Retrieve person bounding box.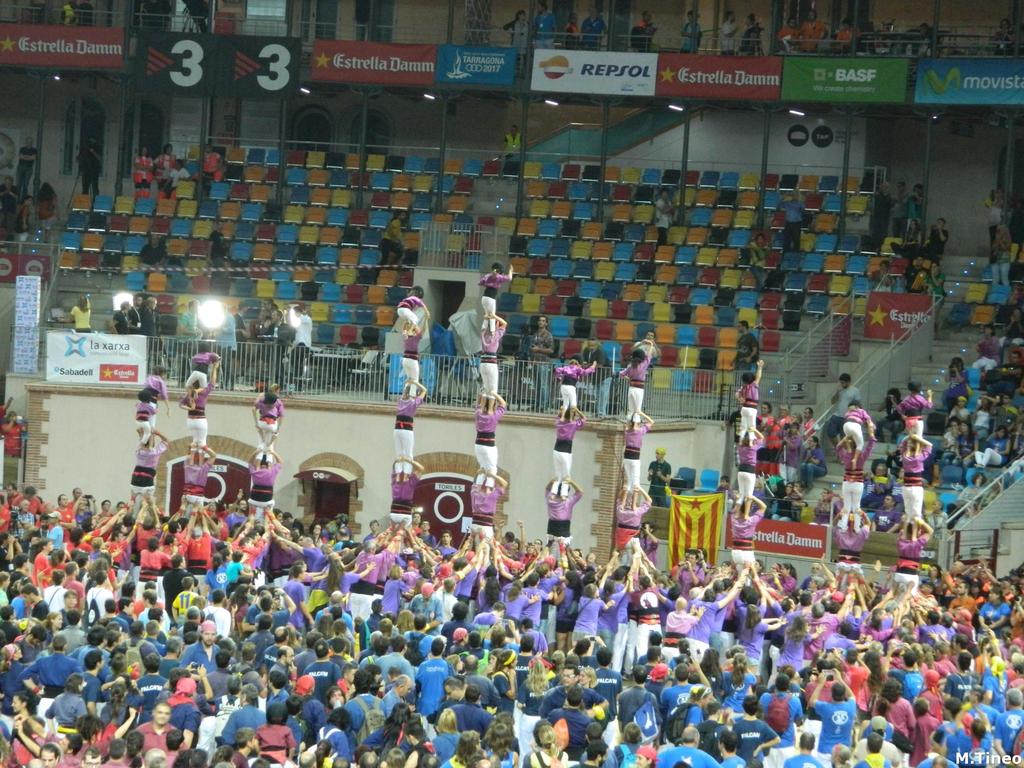
Bounding box: <bbox>60, 0, 96, 26</bbox>.
